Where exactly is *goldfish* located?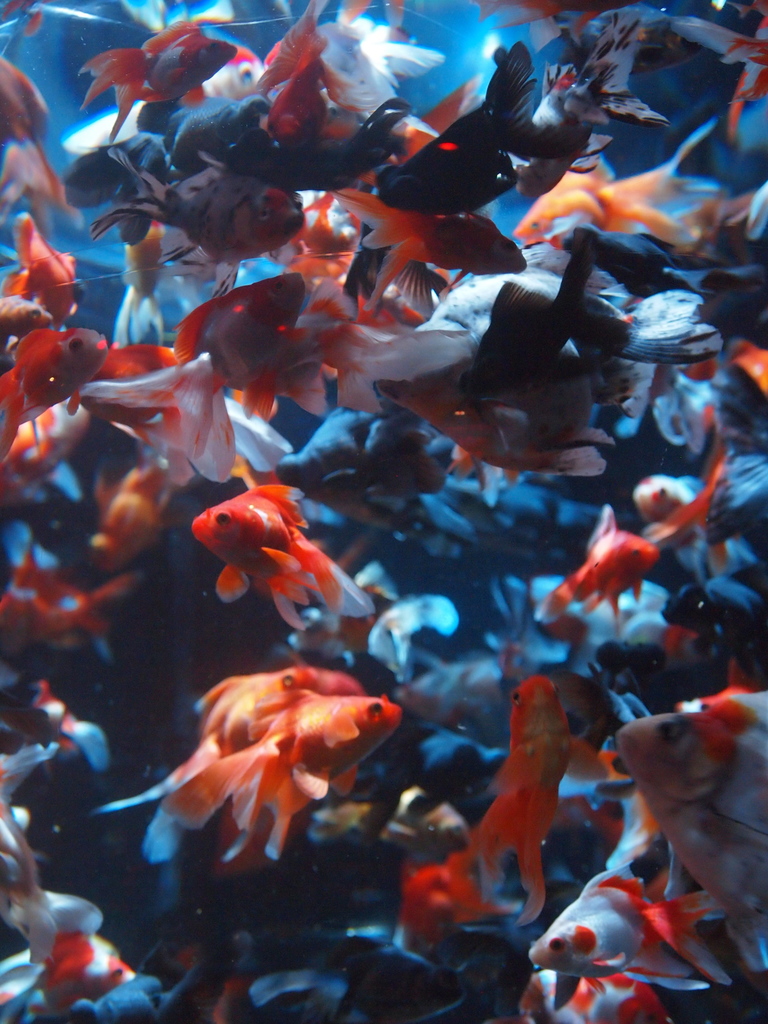
Its bounding box is x1=190 y1=481 x2=377 y2=634.
